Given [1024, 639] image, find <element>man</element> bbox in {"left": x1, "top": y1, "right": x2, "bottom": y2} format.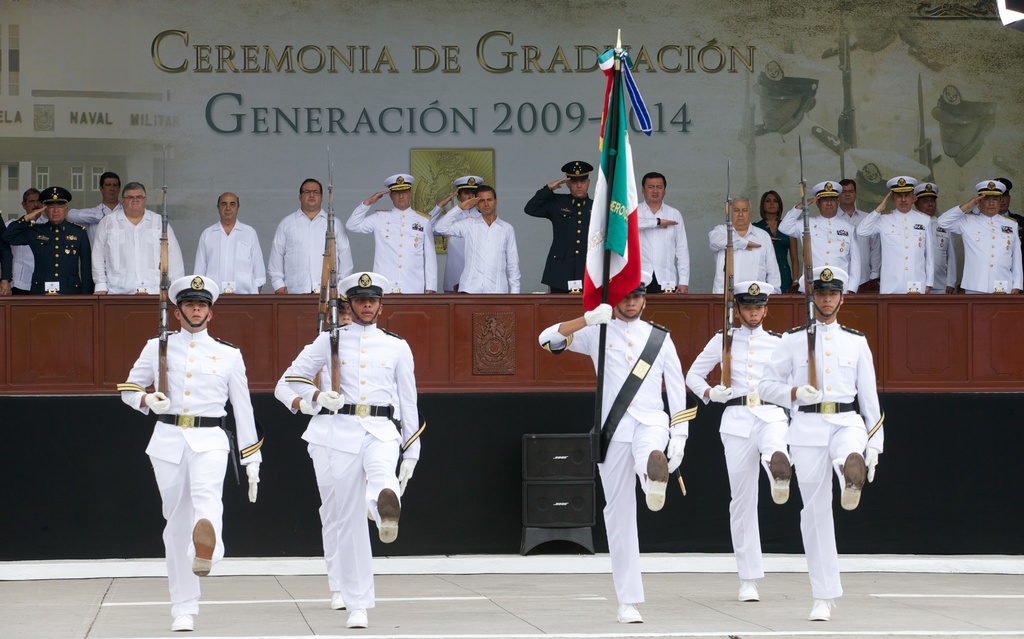
{"left": 757, "top": 264, "right": 883, "bottom": 620}.
